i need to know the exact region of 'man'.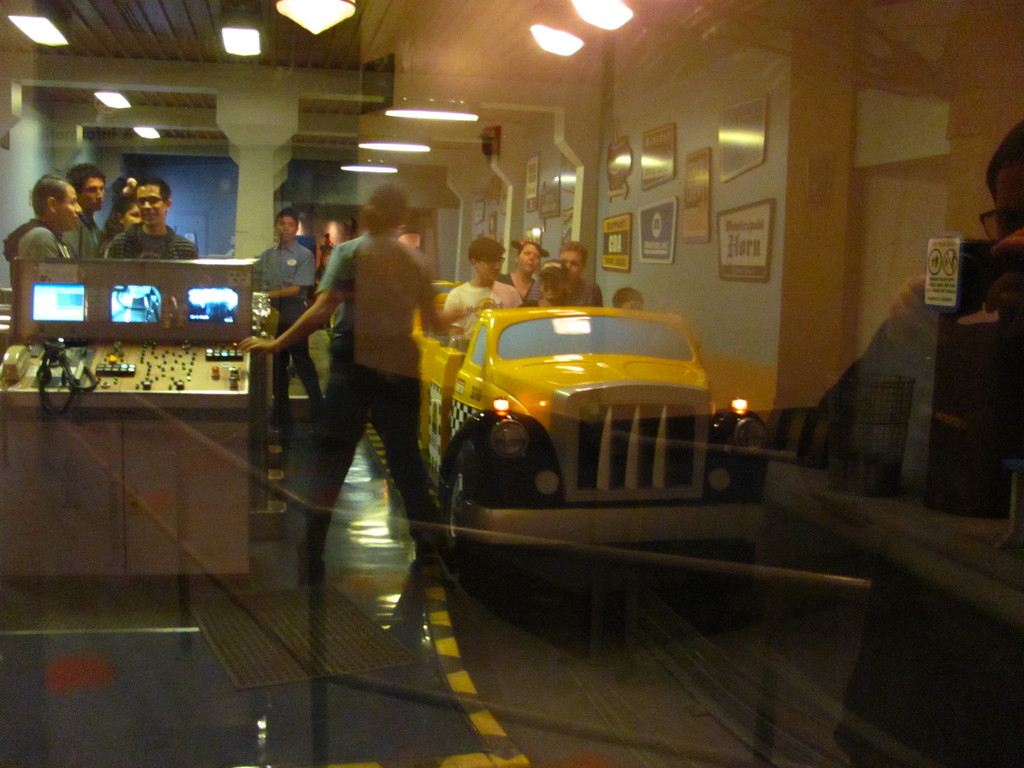
Region: [x1=244, y1=207, x2=321, y2=445].
